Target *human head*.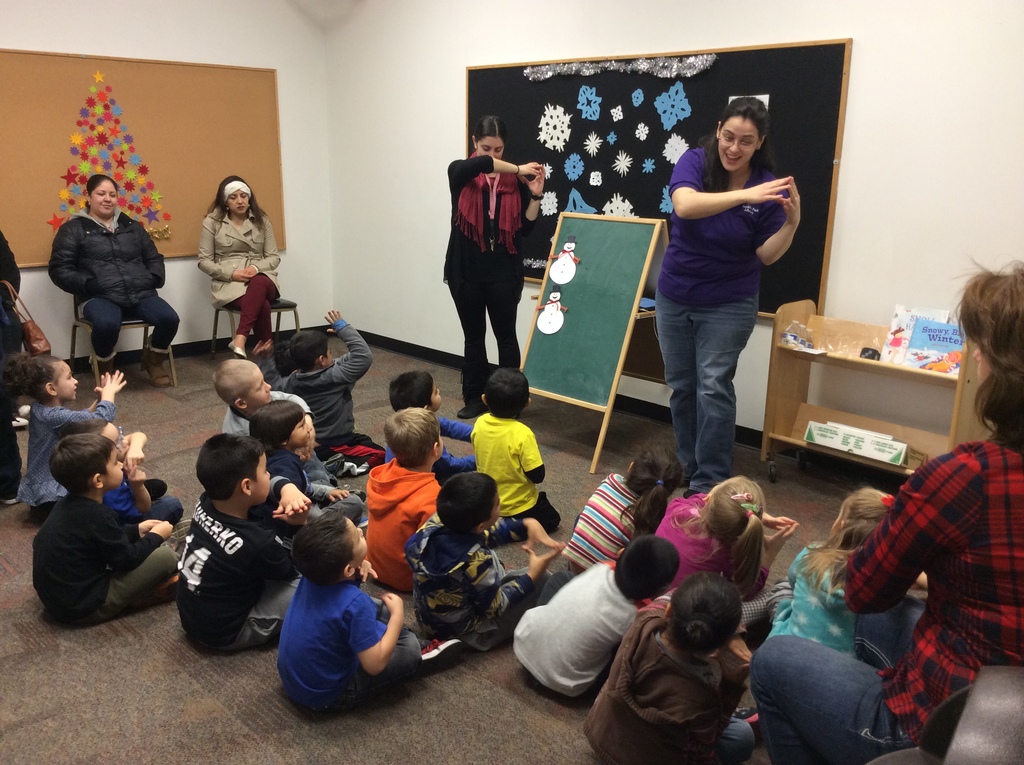
Target region: (87, 173, 118, 218).
